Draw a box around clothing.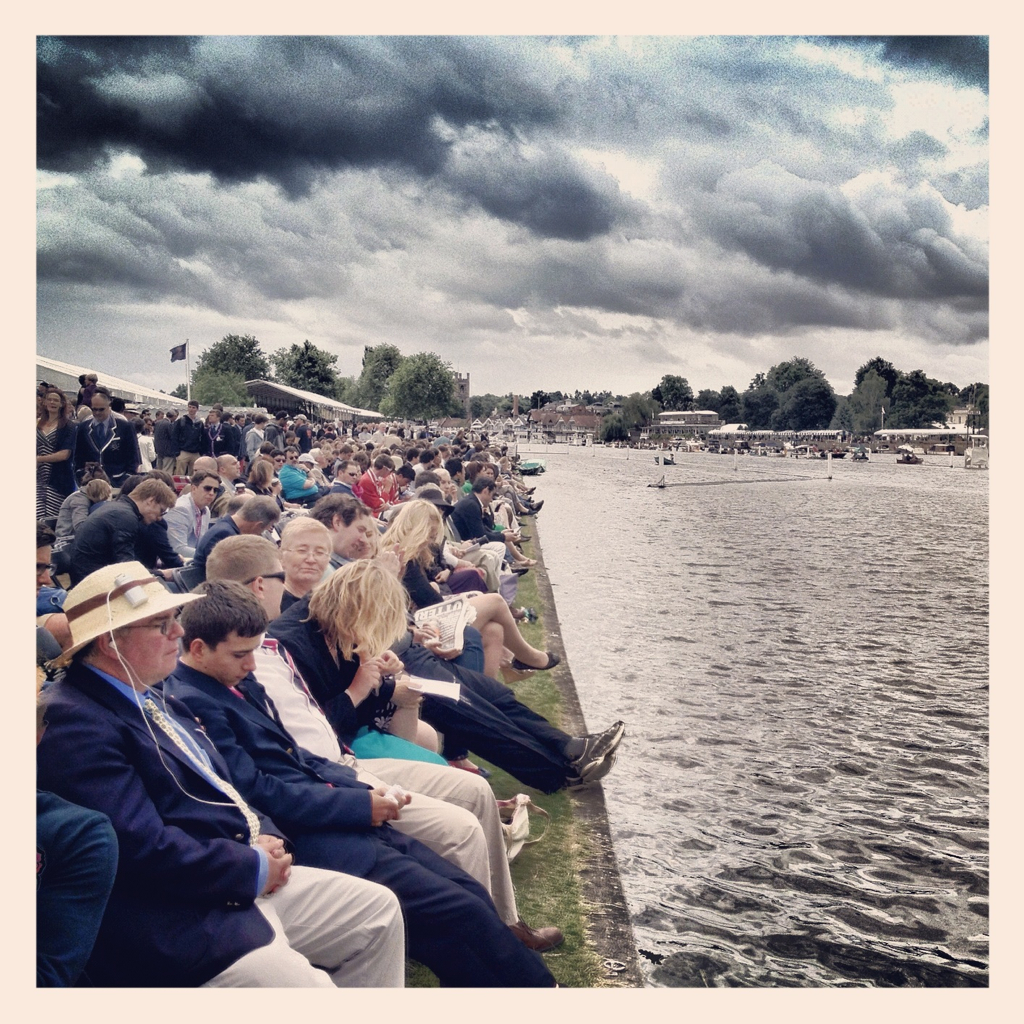
(411,509,459,537).
